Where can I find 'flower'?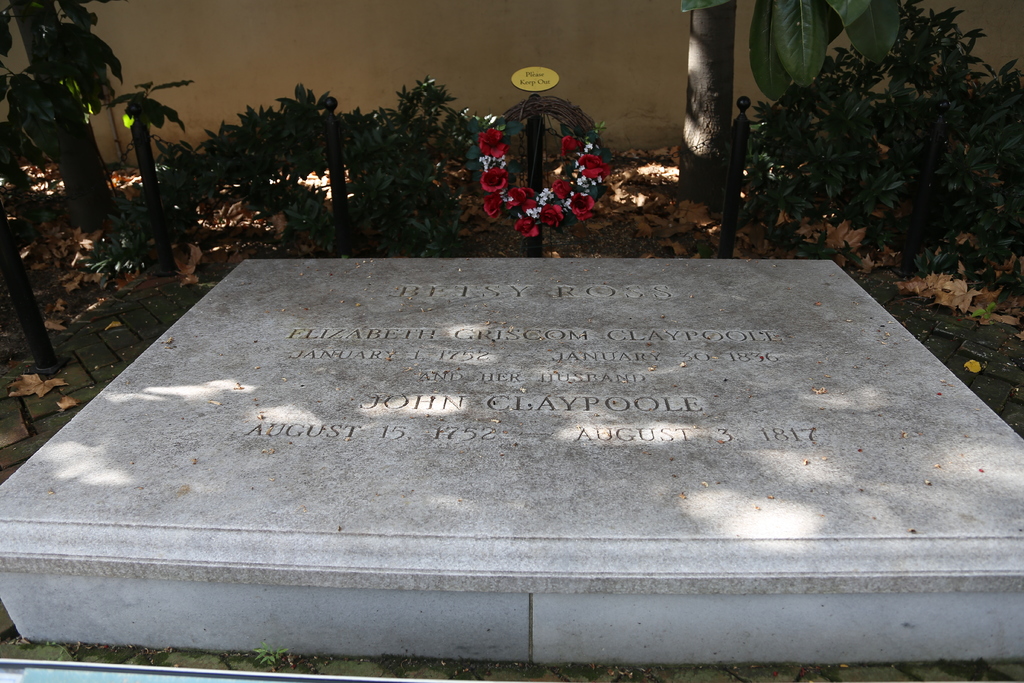
You can find it at crop(477, 168, 507, 190).
